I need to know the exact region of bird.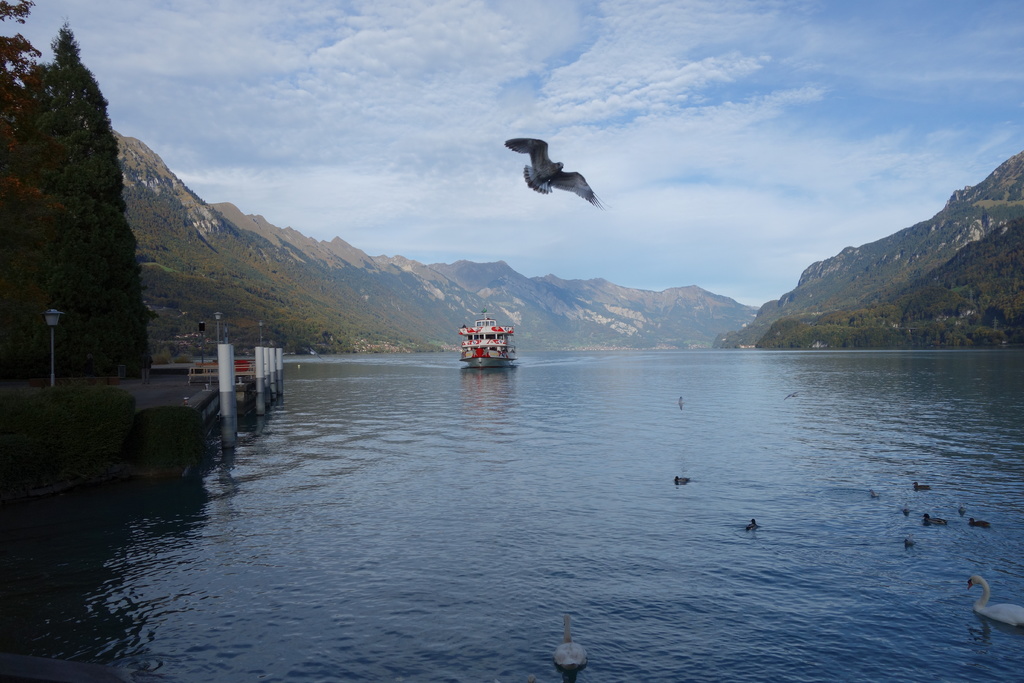
Region: 492/675/538/682.
